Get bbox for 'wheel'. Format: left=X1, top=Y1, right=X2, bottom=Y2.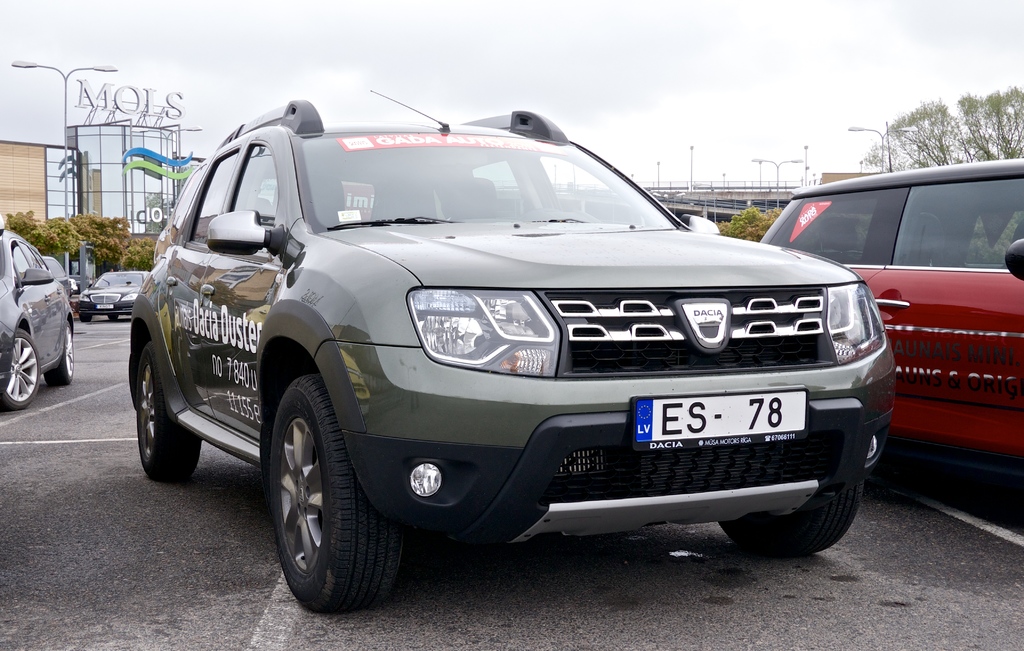
left=110, top=312, right=119, bottom=322.
